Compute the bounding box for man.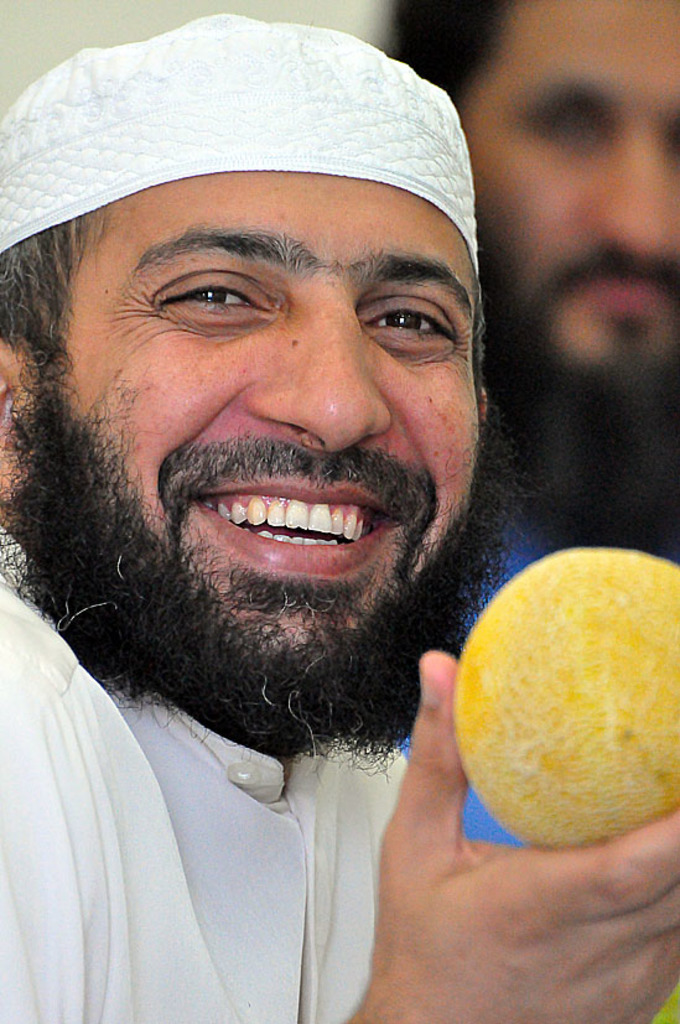
[left=2, top=36, right=599, bottom=1020].
